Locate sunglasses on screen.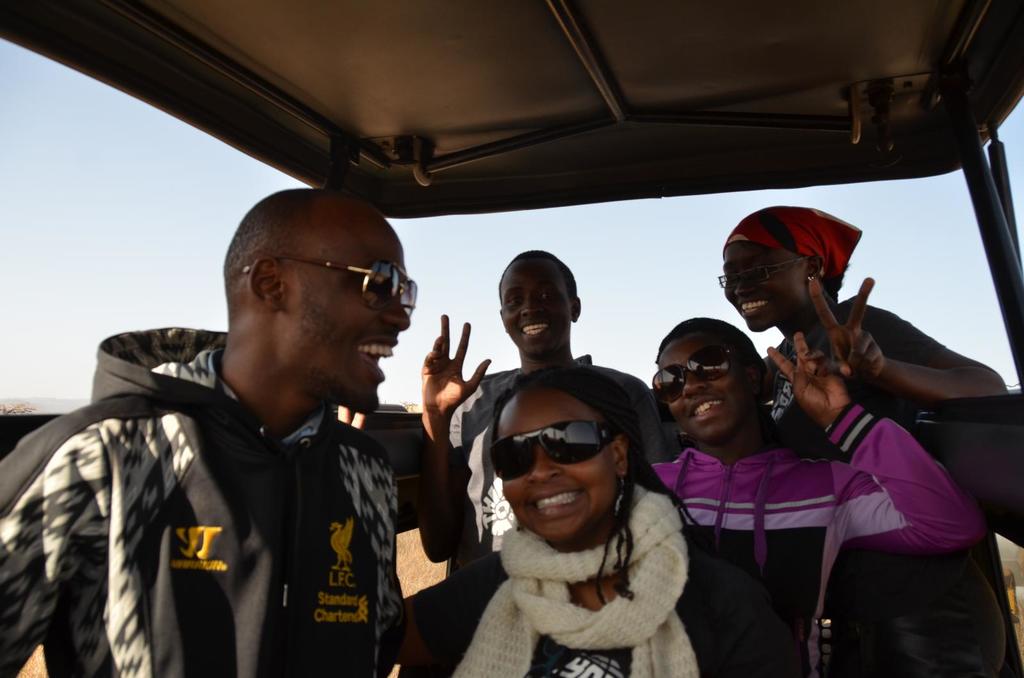
On screen at left=492, top=420, right=619, bottom=484.
